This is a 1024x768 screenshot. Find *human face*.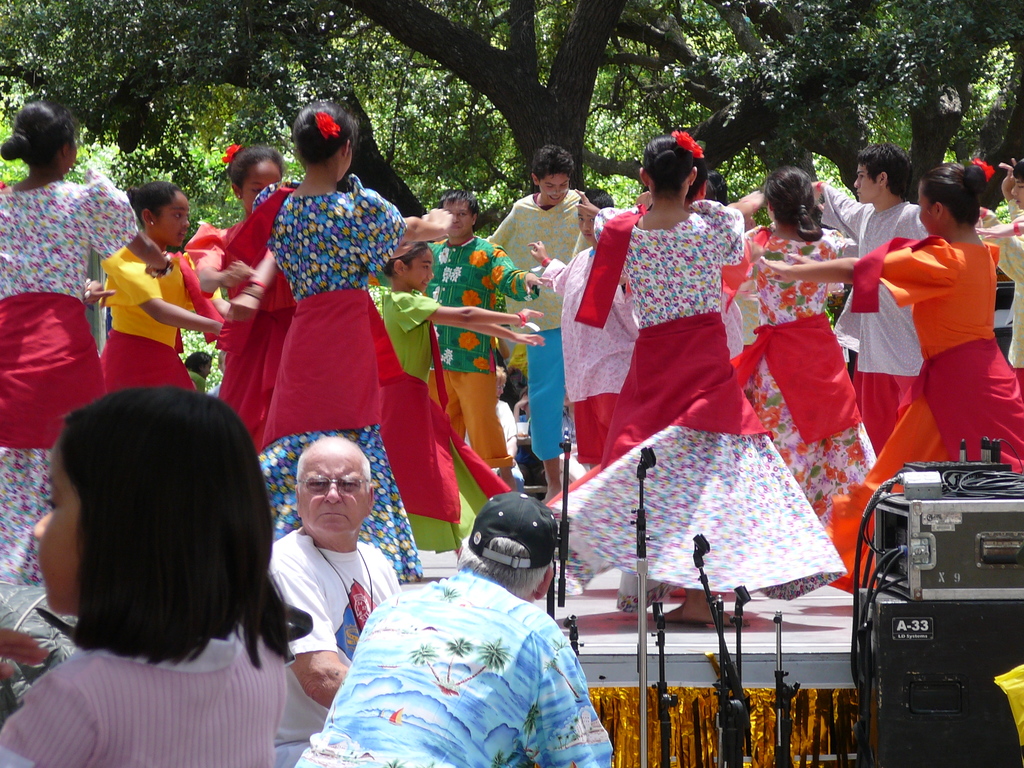
Bounding box: (x1=850, y1=154, x2=884, y2=207).
